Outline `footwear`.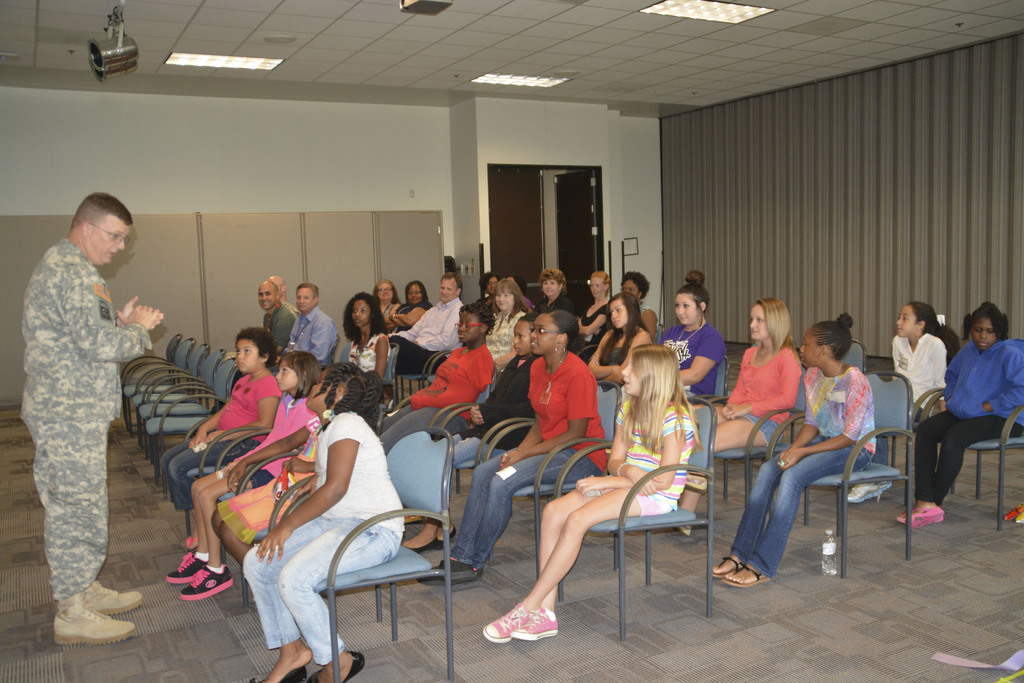
Outline: box=[706, 553, 742, 577].
